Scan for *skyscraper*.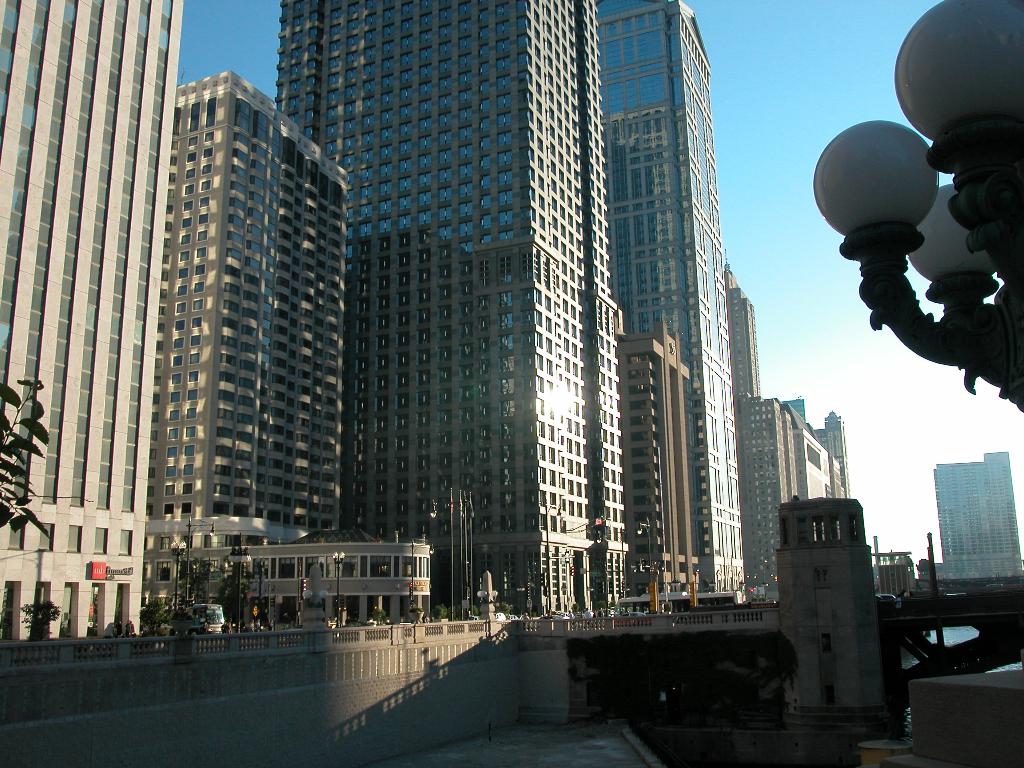
Scan result: bbox=[271, 0, 616, 615].
